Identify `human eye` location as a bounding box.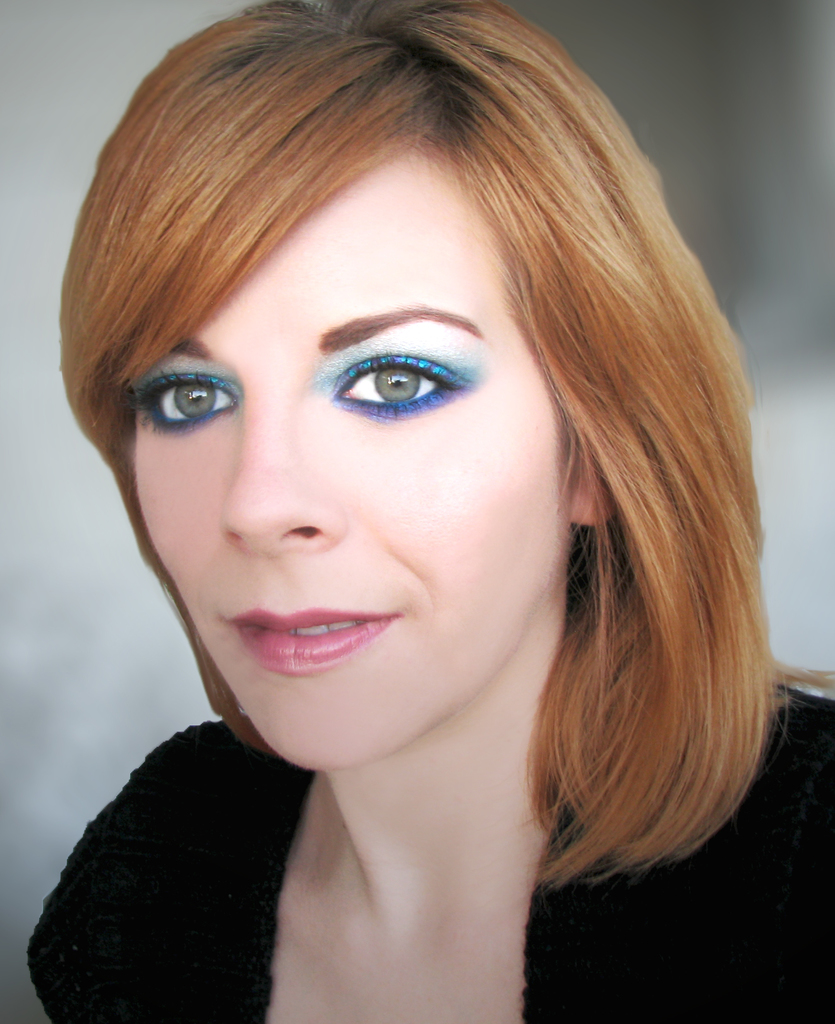
crop(326, 345, 476, 416).
